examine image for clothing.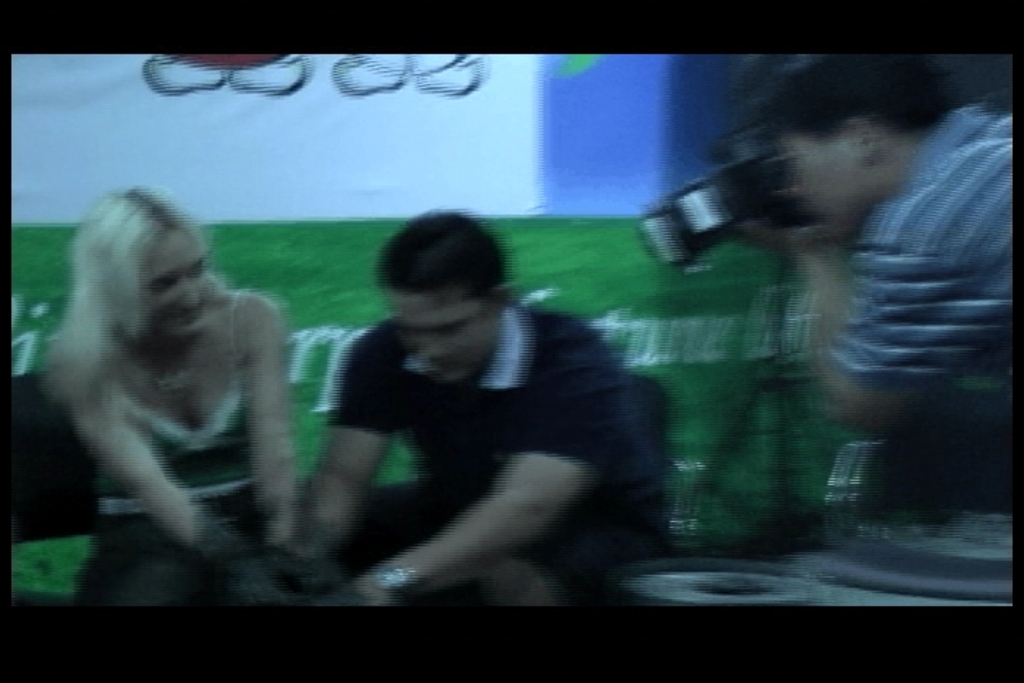
Examination result: <bbox>77, 292, 287, 606</bbox>.
